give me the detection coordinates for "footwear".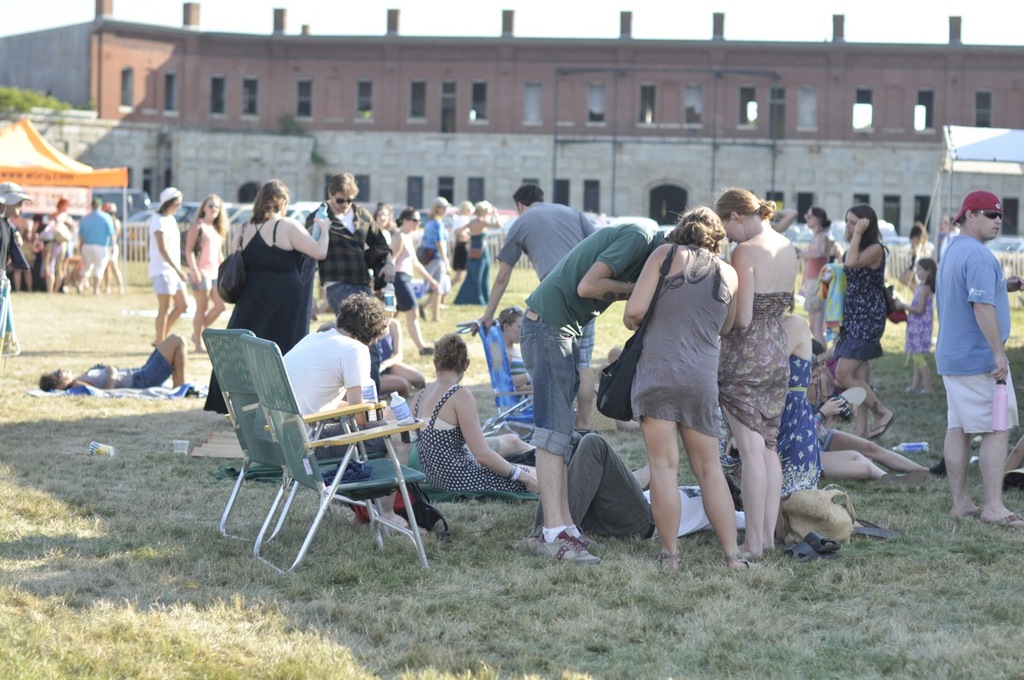
bbox=(415, 346, 435, 357).
